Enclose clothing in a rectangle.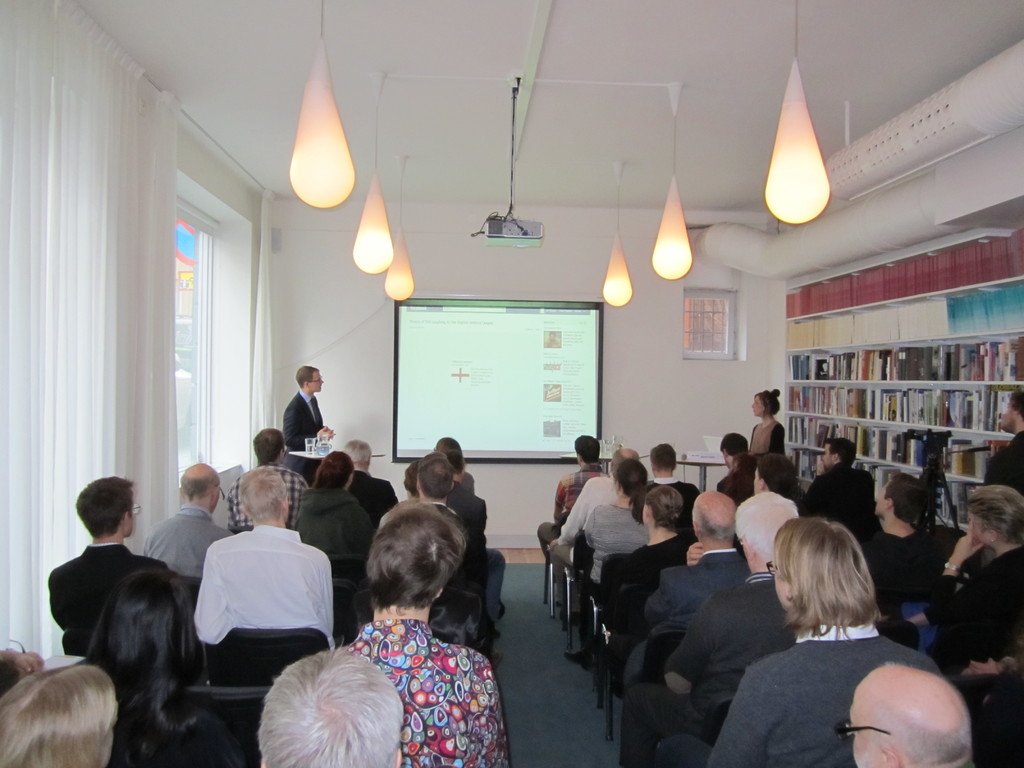
locate(579, 493, 644, 588).
